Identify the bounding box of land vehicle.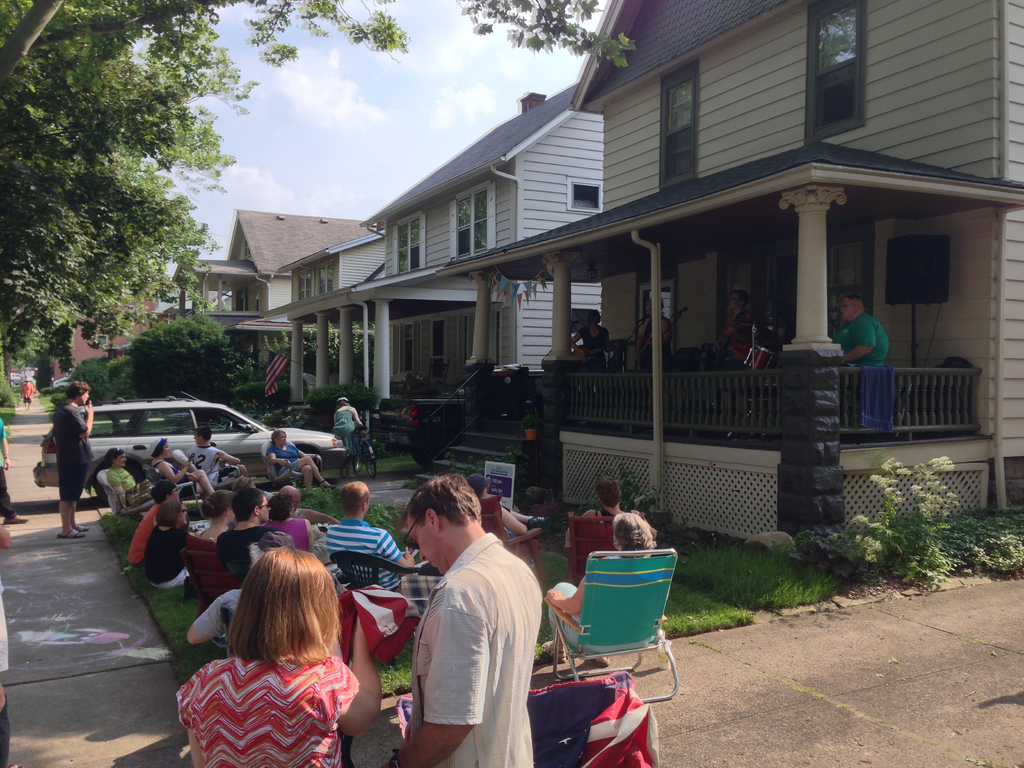
bbox=[32, 394, 346, 502].
